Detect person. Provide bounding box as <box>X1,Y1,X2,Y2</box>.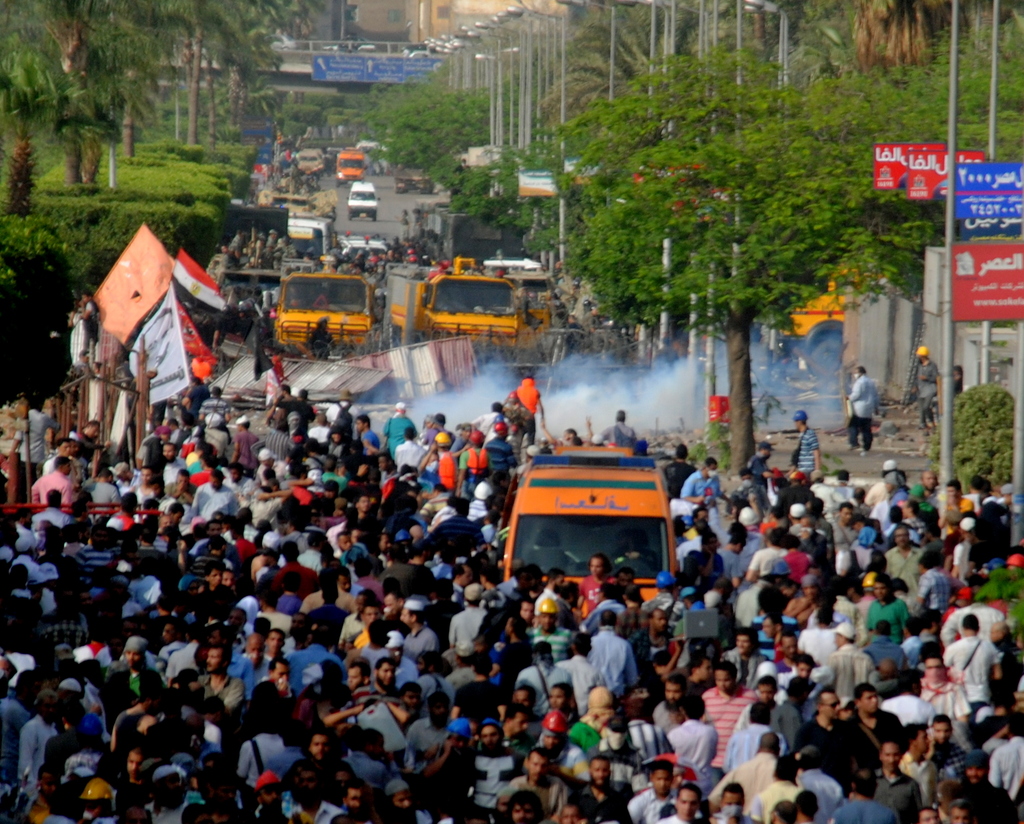
<box>367,782,432,823</box>.
